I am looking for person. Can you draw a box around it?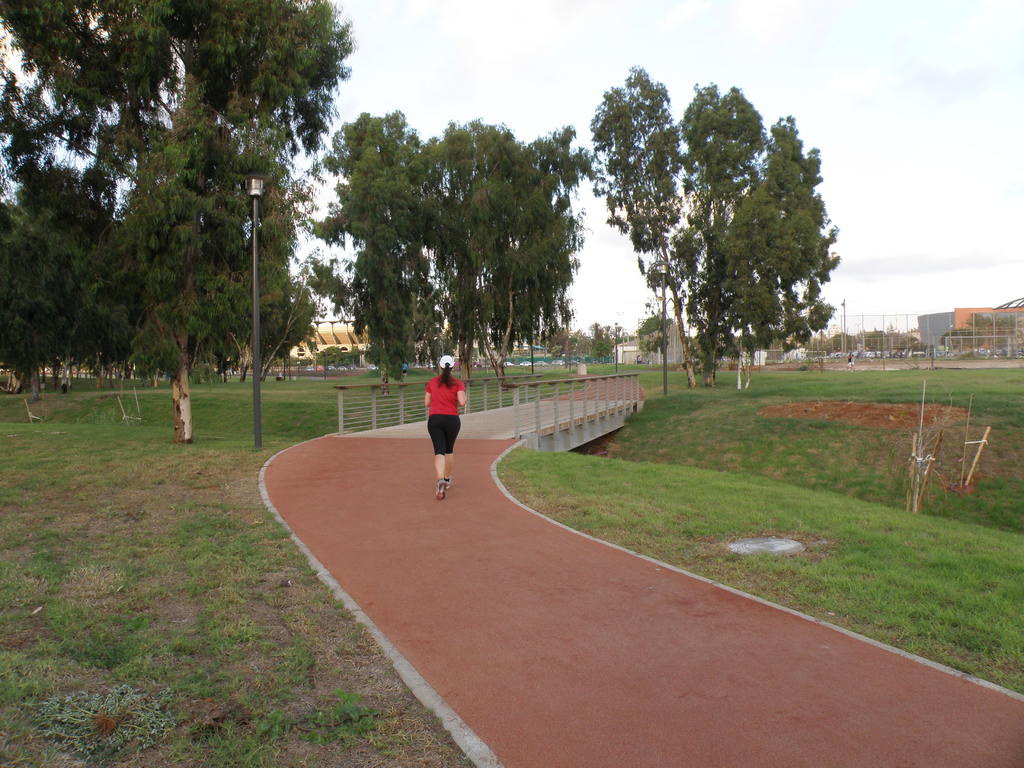
Sure, the bounding box is 424:353:467:505.
